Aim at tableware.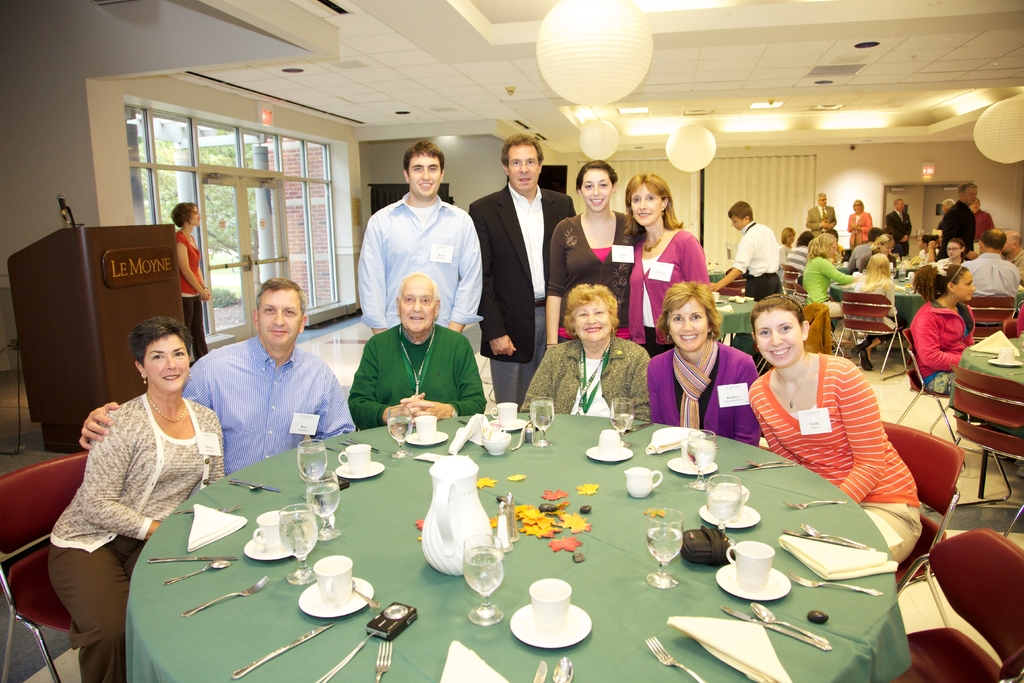
Aimed at box(463, 533, 506, 629).
